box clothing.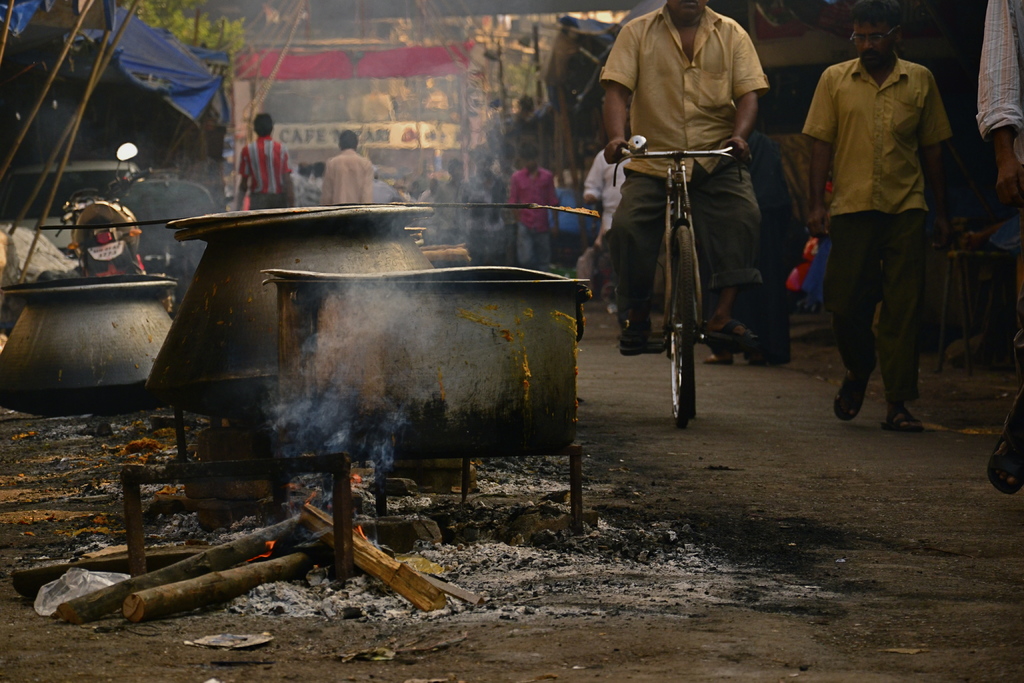
[506,173,556,263].
